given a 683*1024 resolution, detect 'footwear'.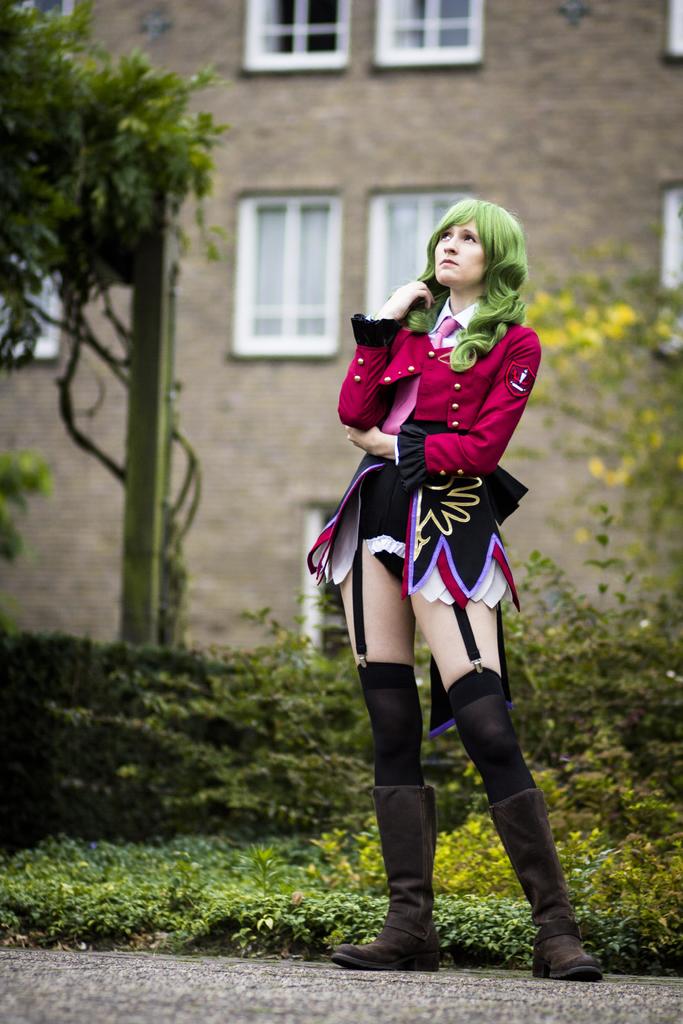
left=334, top=782, right=439, bottom=966.
